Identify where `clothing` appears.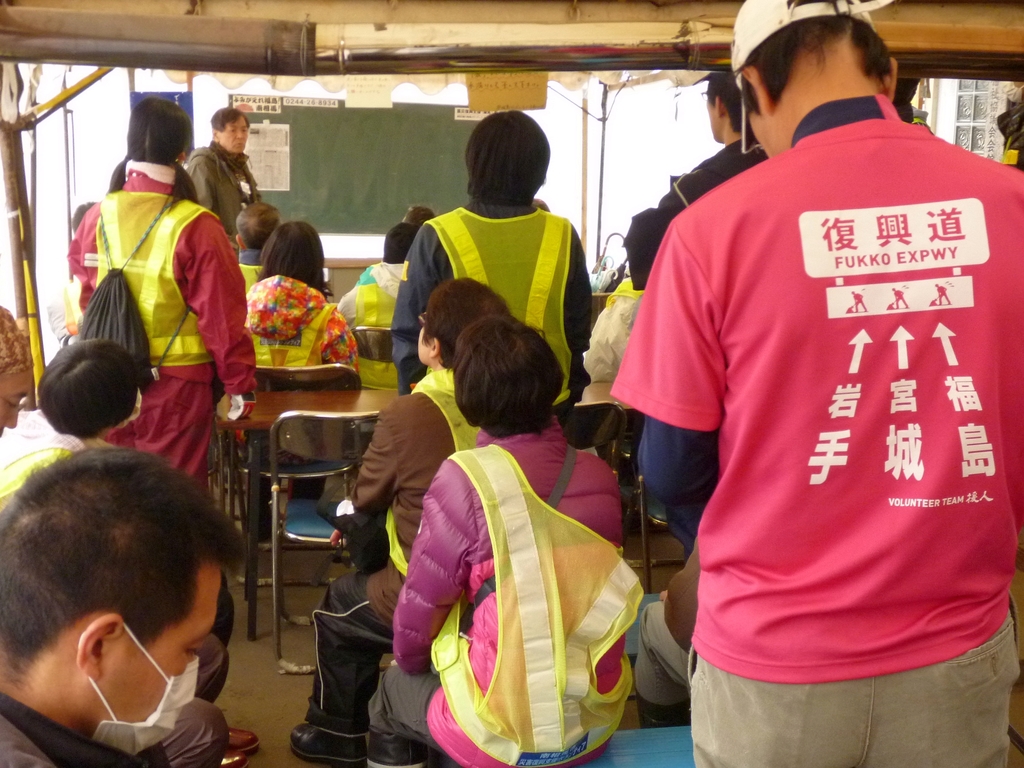
Appears at rect(215, 558, 243, 653).
